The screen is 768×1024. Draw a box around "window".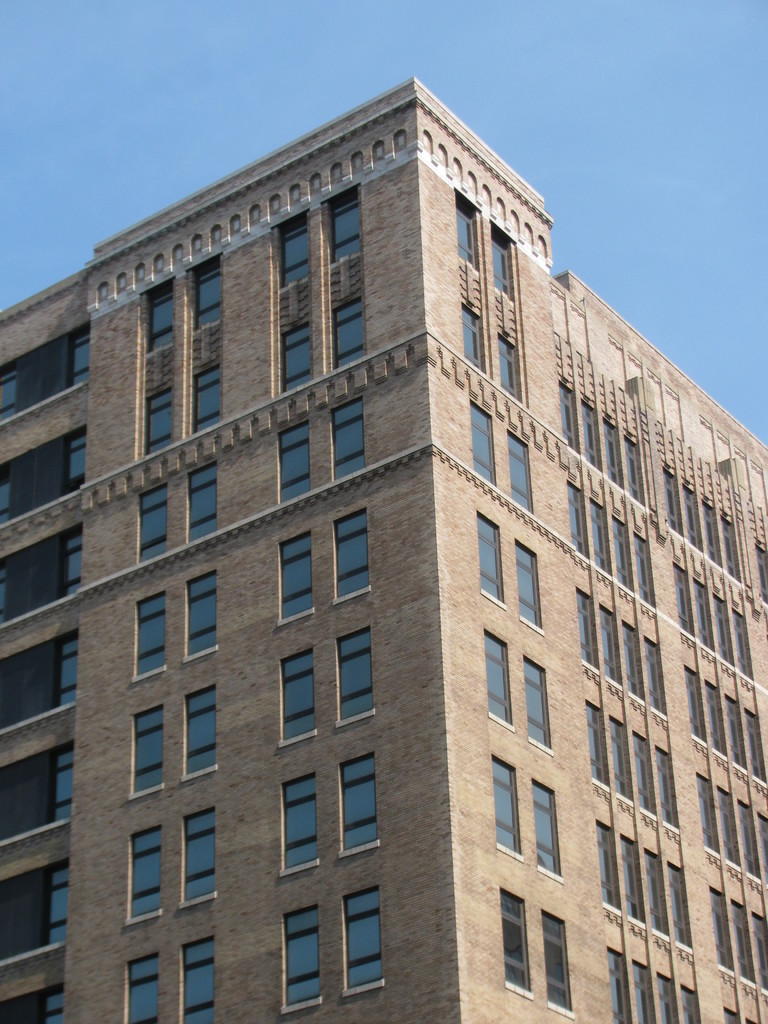
region(137, 483, 170, 564).
